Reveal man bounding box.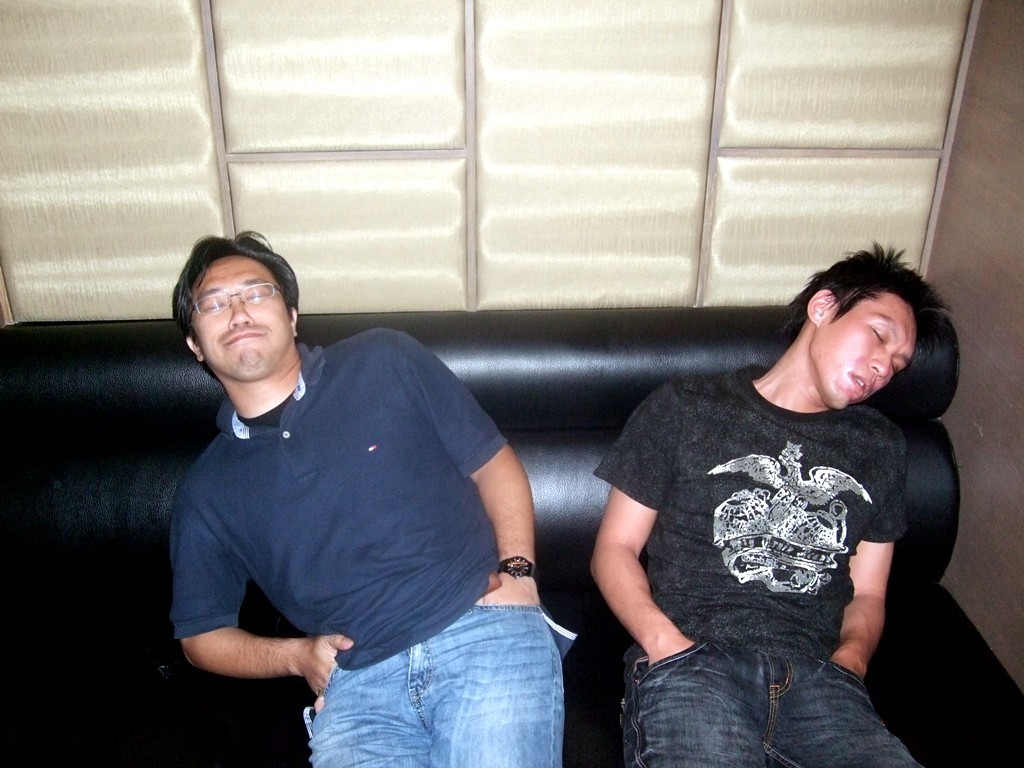
Revealed: box=[585, 240, 960, 767].
